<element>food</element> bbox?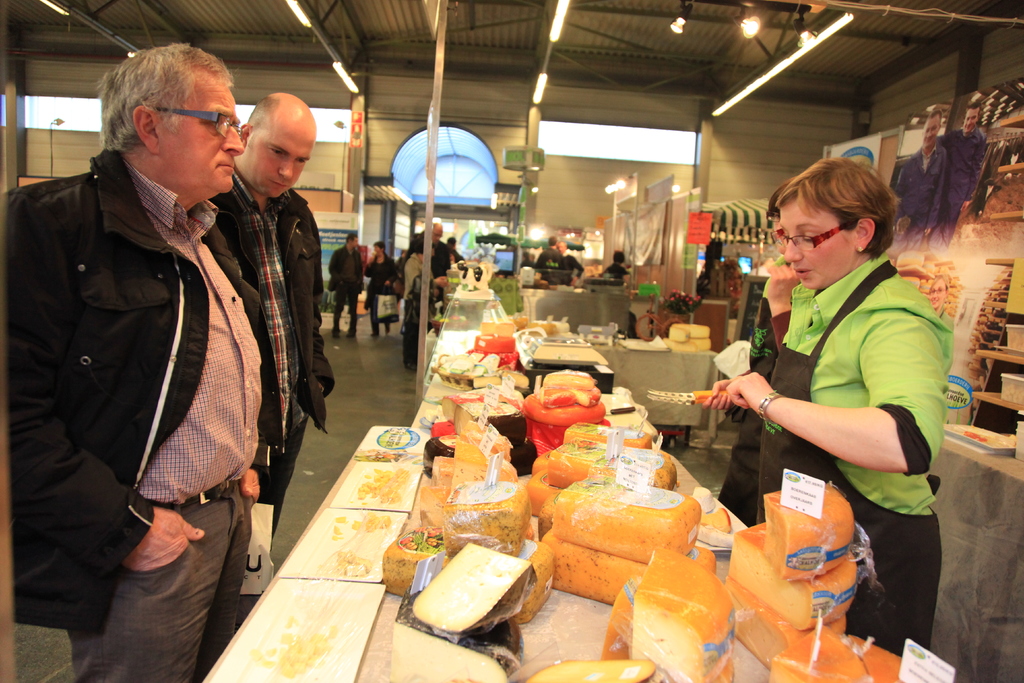
BBox(424, 425, 507, 460)
